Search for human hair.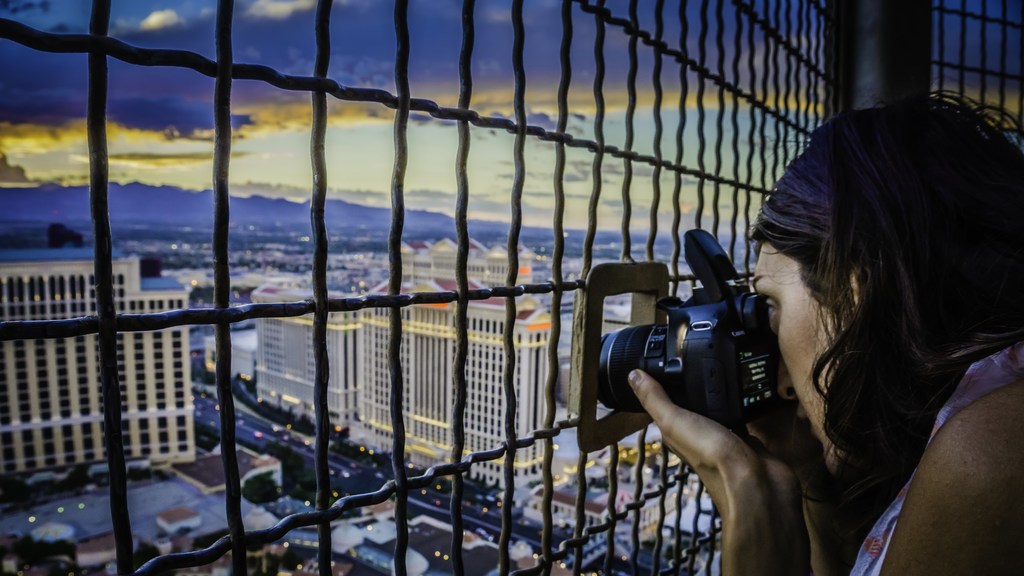
Found at 749,93,1023,564.
